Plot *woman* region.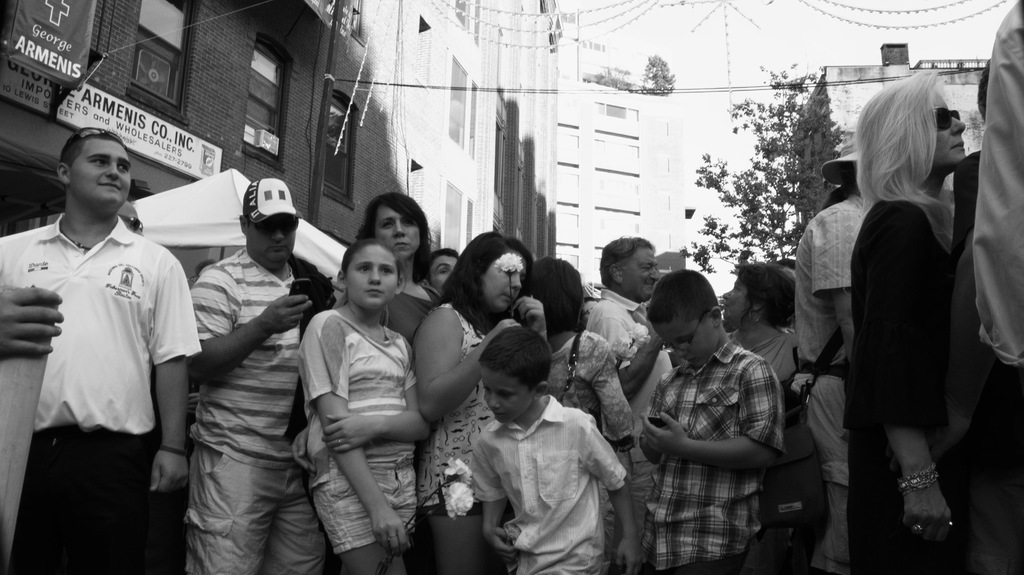
Plotted at x1=282, y1=200, x2=436, y2=574.
